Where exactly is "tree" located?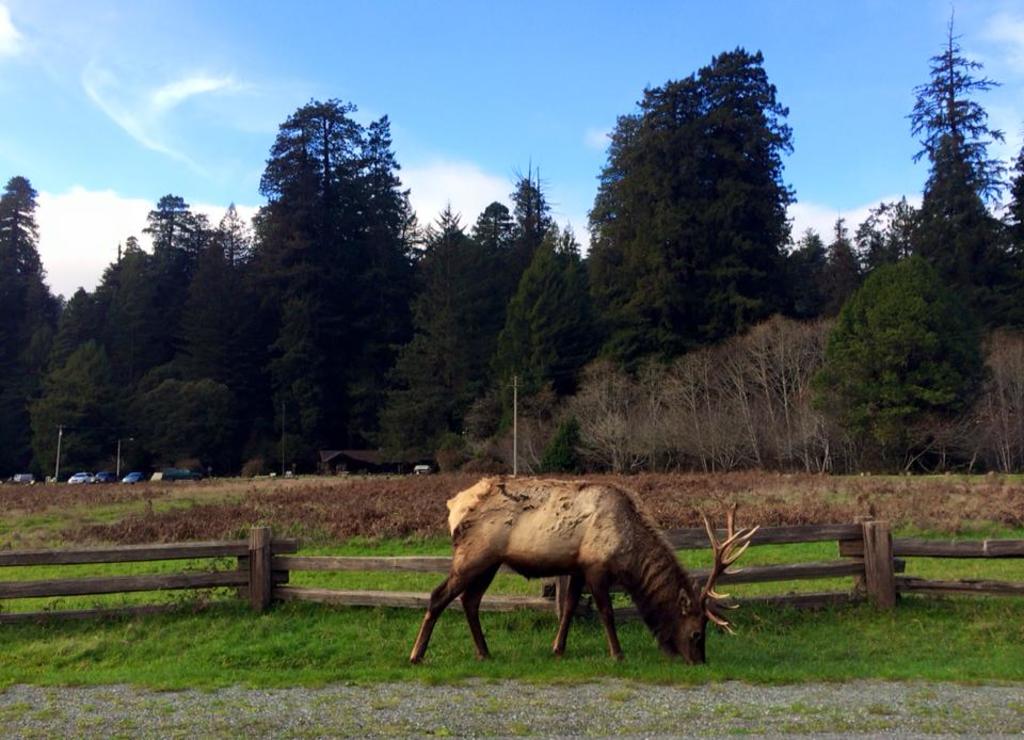
Its bounding box is {"x1": 570, "y1": 352, "x2": 679, "y2": 477}.
